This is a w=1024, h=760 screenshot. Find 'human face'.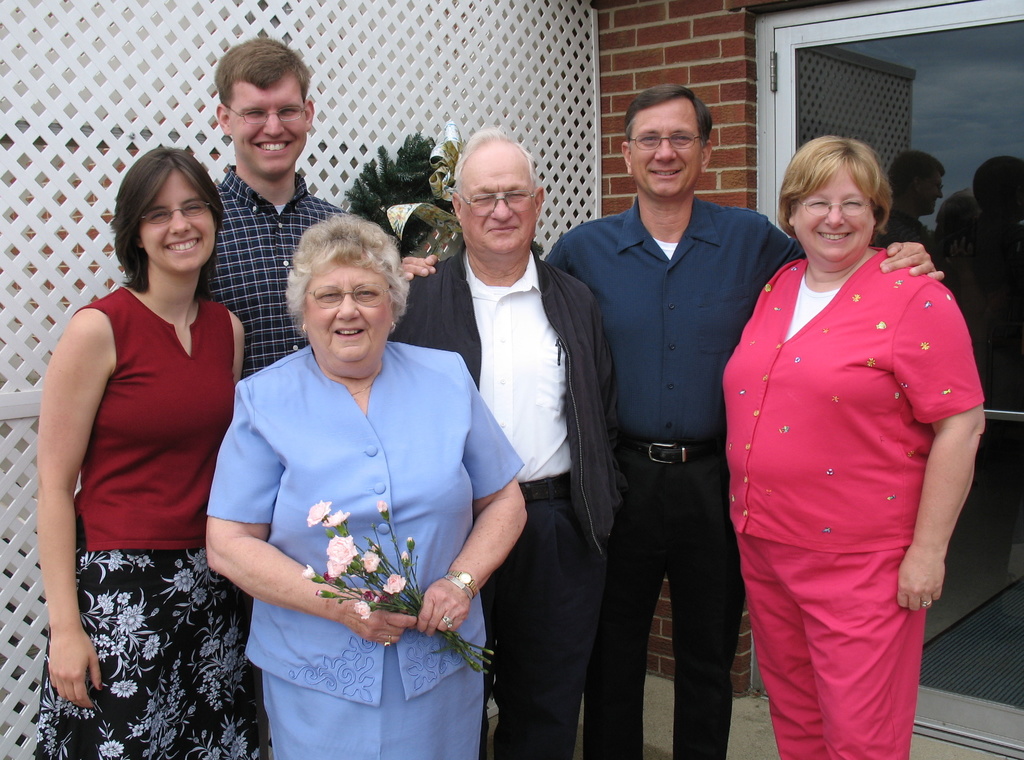
Bounding box: select_region(300, 263, 394, 385).
